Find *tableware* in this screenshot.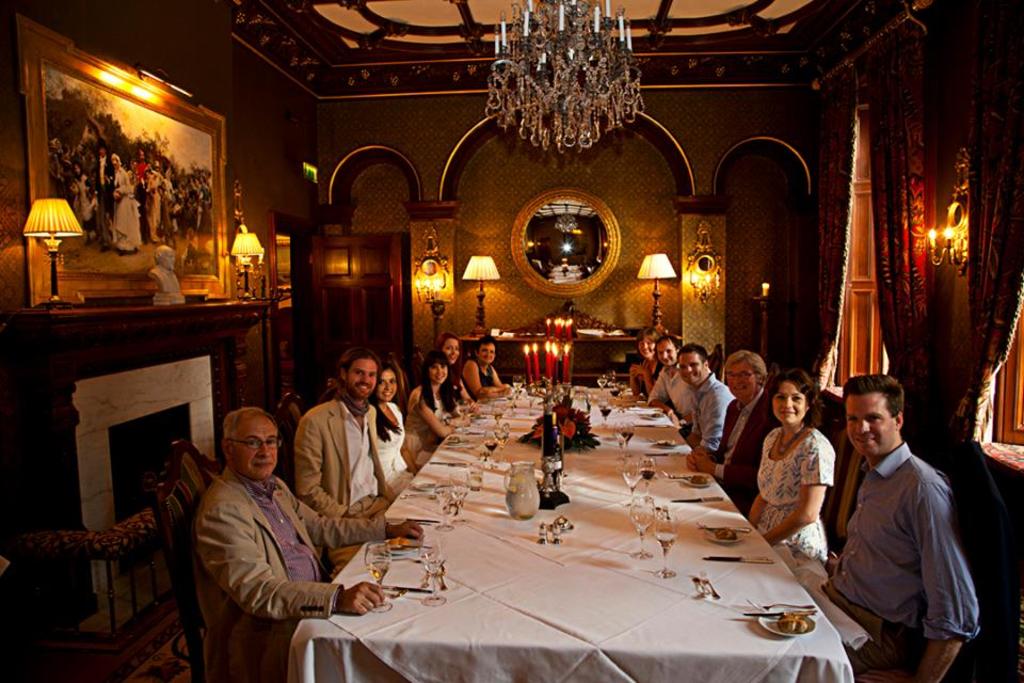
The bounding box for *tableware* is left=463, top=429, right=485, bottom=436.
